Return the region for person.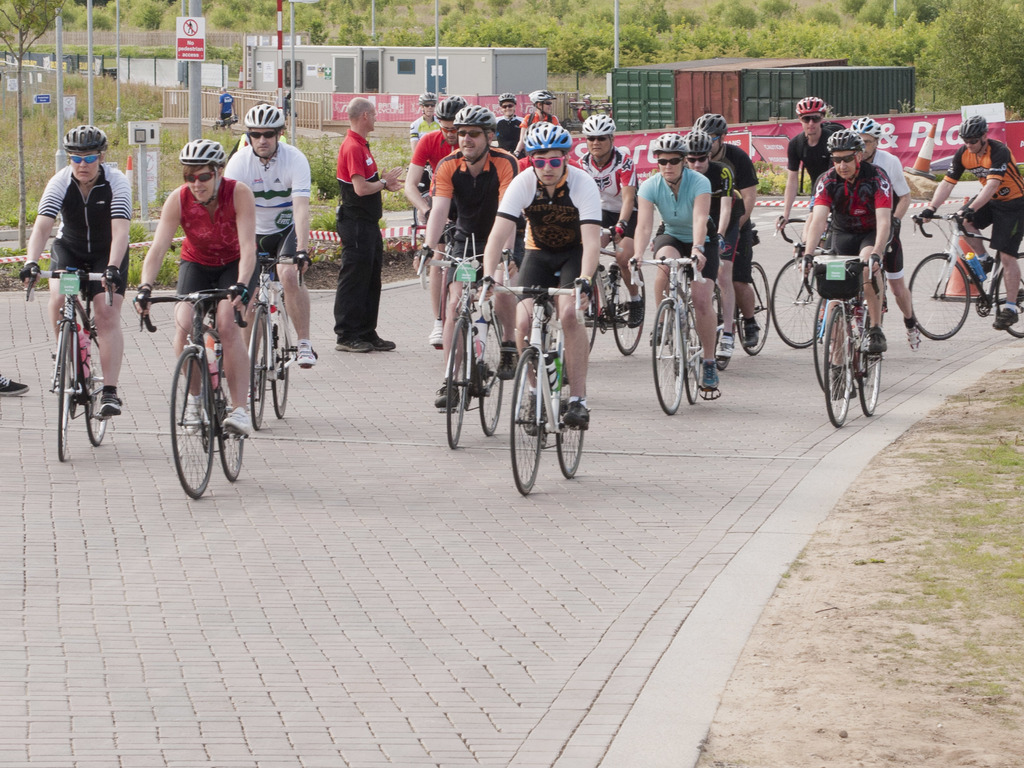
[684,99,758,352].
